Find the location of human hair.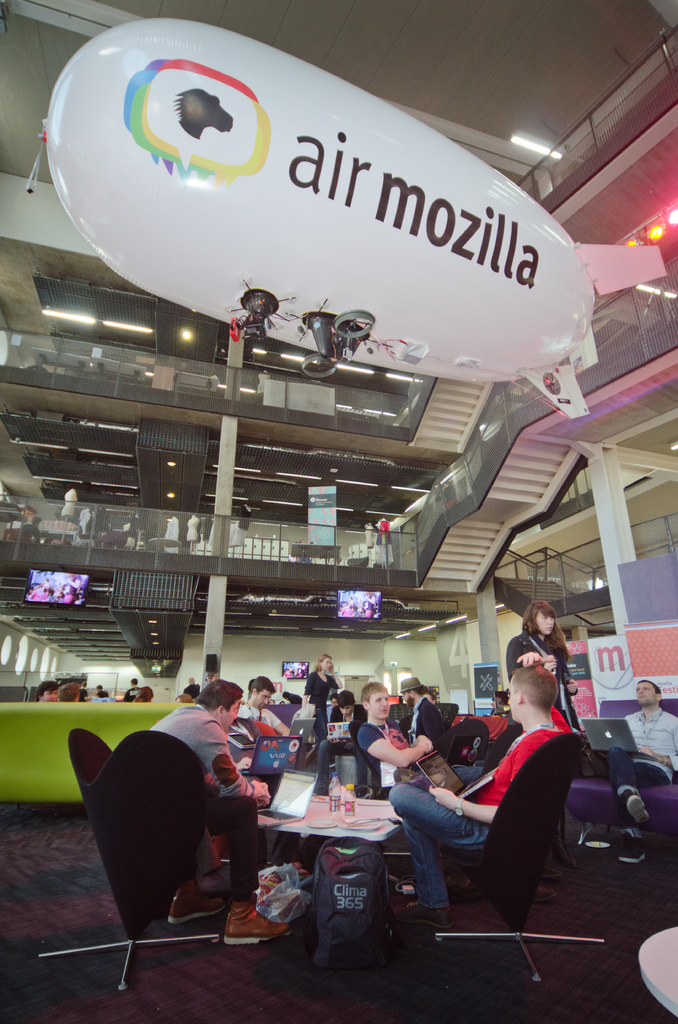
Location: <box>333,690,359,707</box>.
